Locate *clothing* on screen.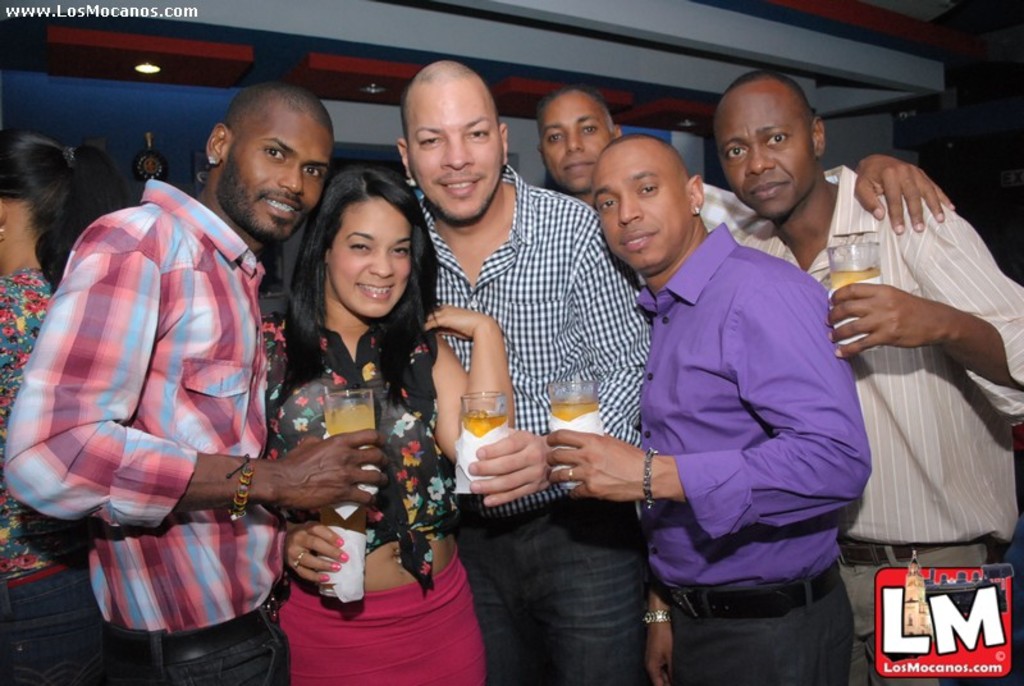
On screen at bbox(736, 160, 1023, 685).
